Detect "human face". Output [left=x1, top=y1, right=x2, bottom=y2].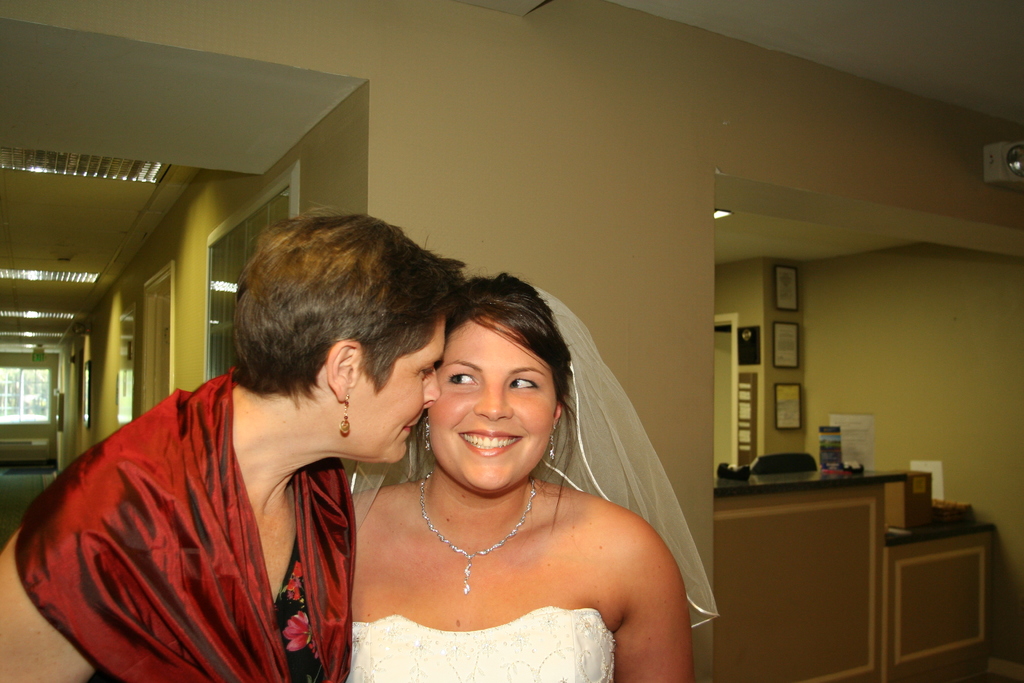
[left=342, top=320, right=442, bottom=466].
